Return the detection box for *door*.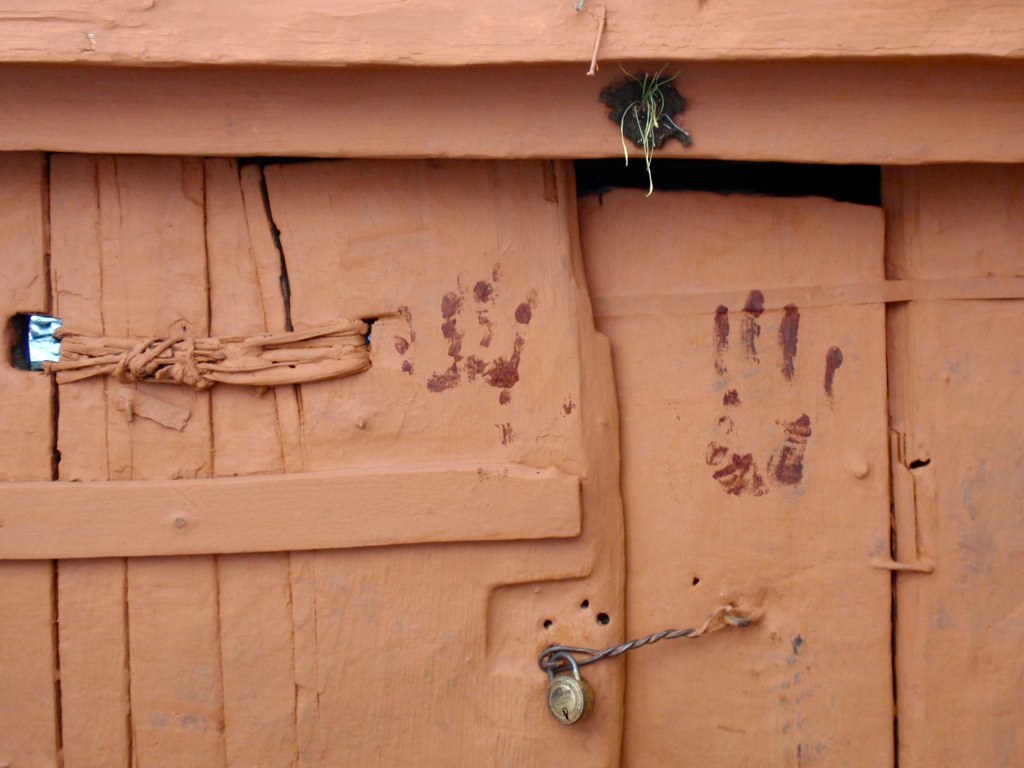
0:0:1023:767.
